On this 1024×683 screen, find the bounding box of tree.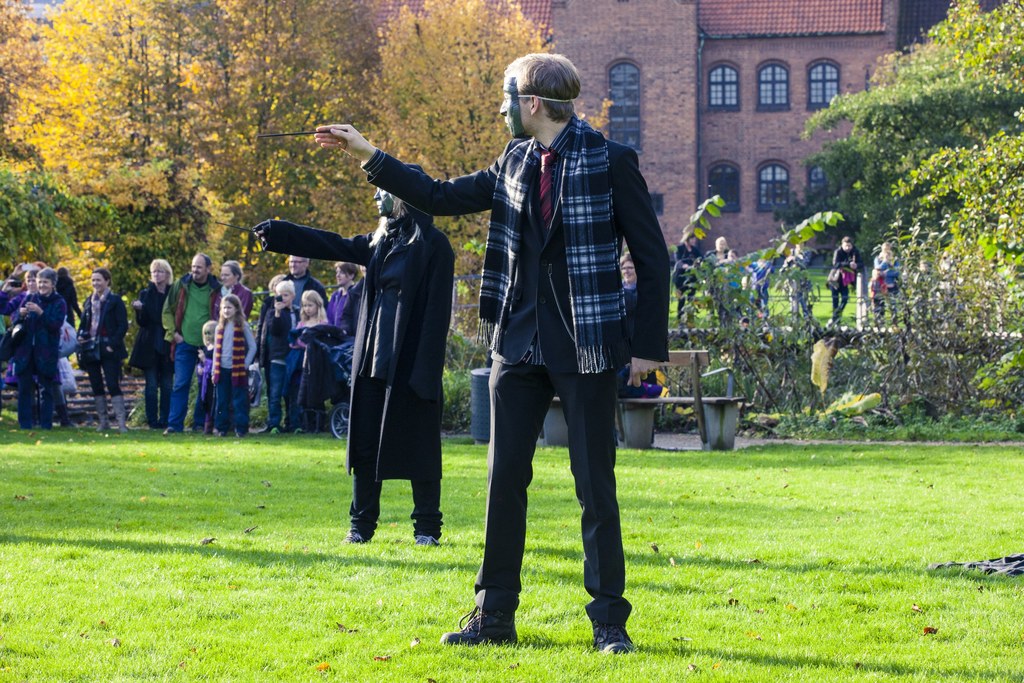
Bounding box: l=181, t=0, r=375, b=304.
